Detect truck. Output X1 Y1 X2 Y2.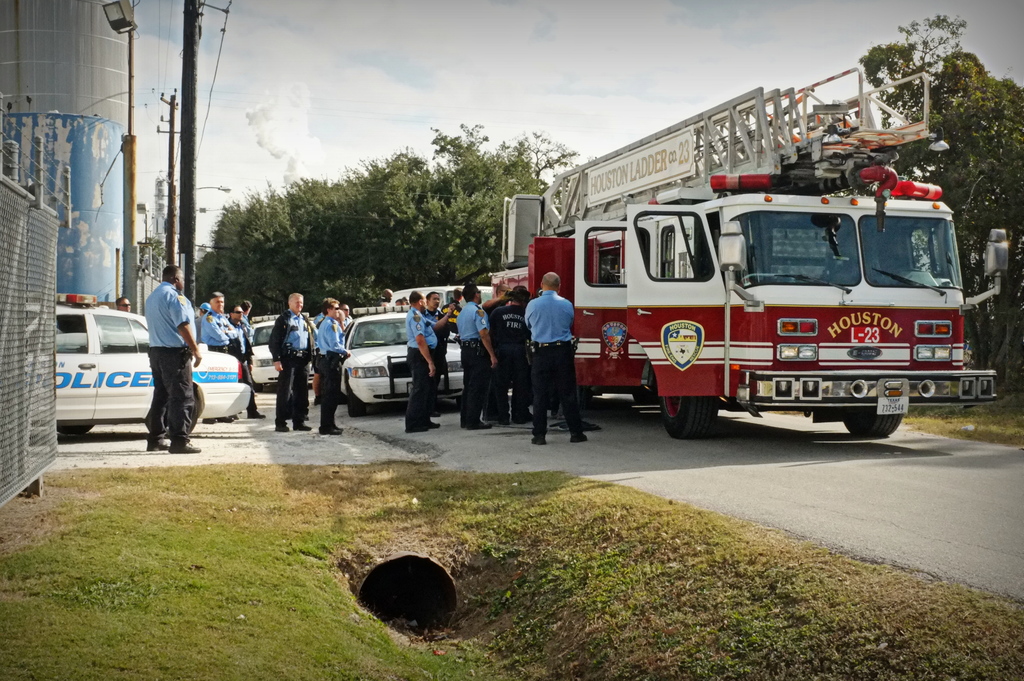
533 156 991 453.
